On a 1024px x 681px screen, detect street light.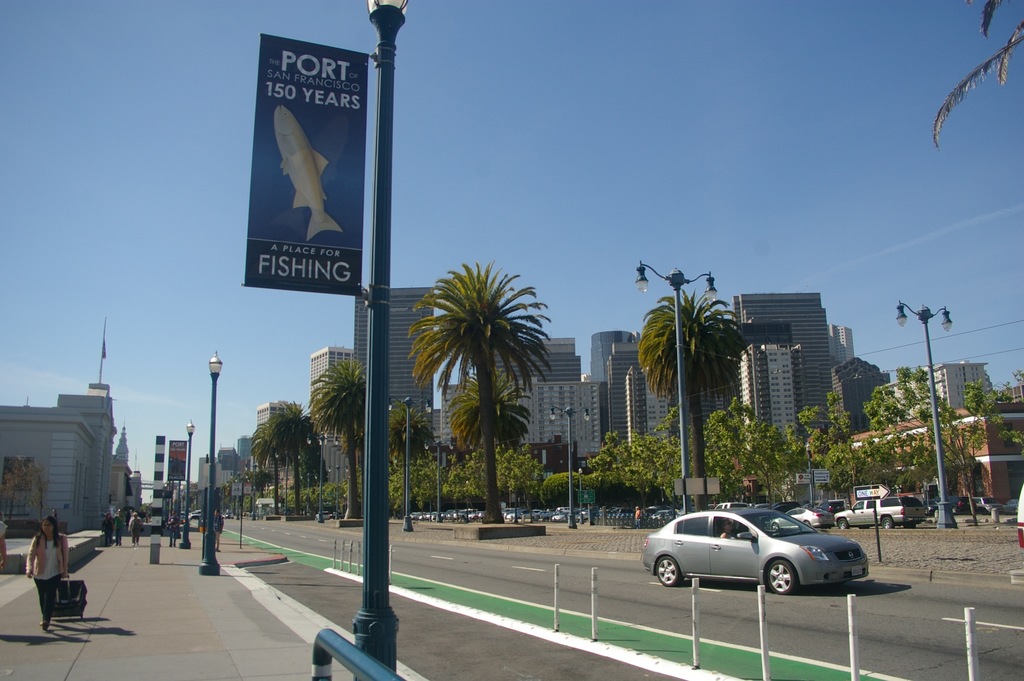
x1=243 y1=458 x2=261 y2=522.
